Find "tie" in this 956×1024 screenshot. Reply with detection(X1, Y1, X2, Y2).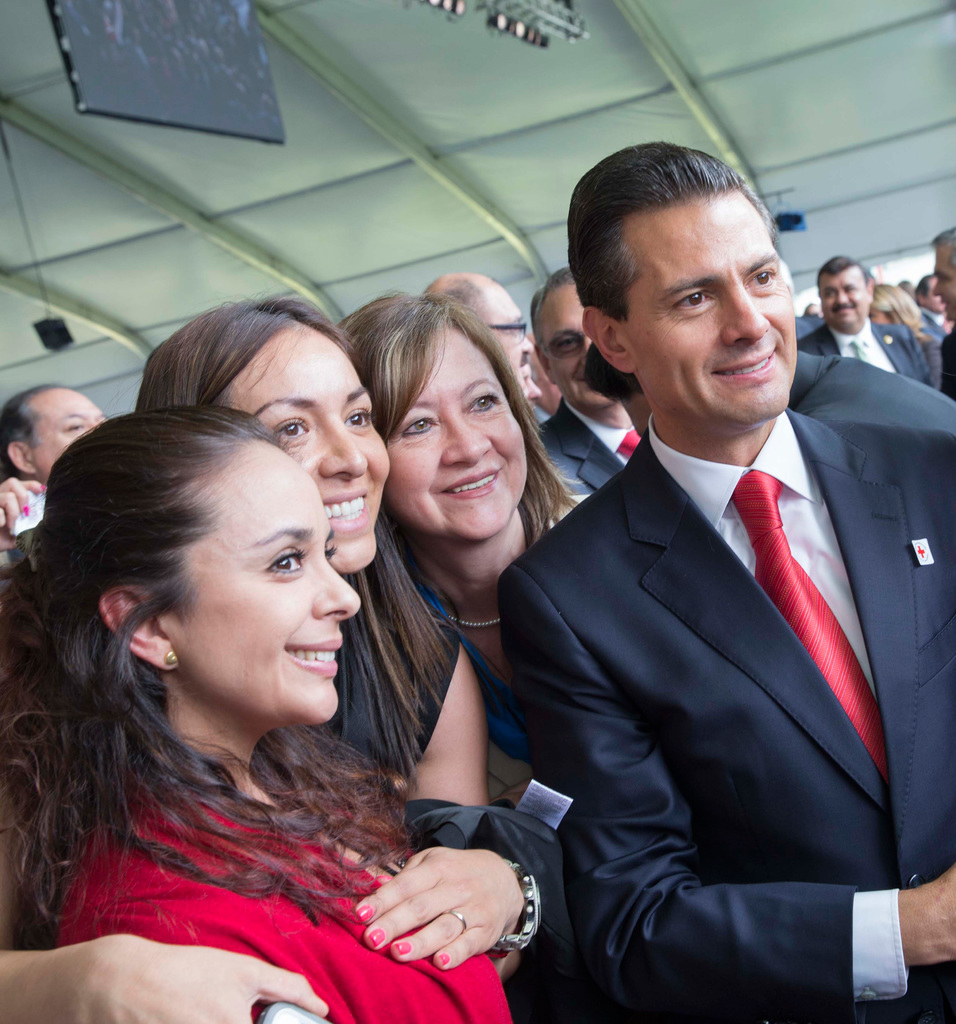
detection(612, 430, 642, 452).
